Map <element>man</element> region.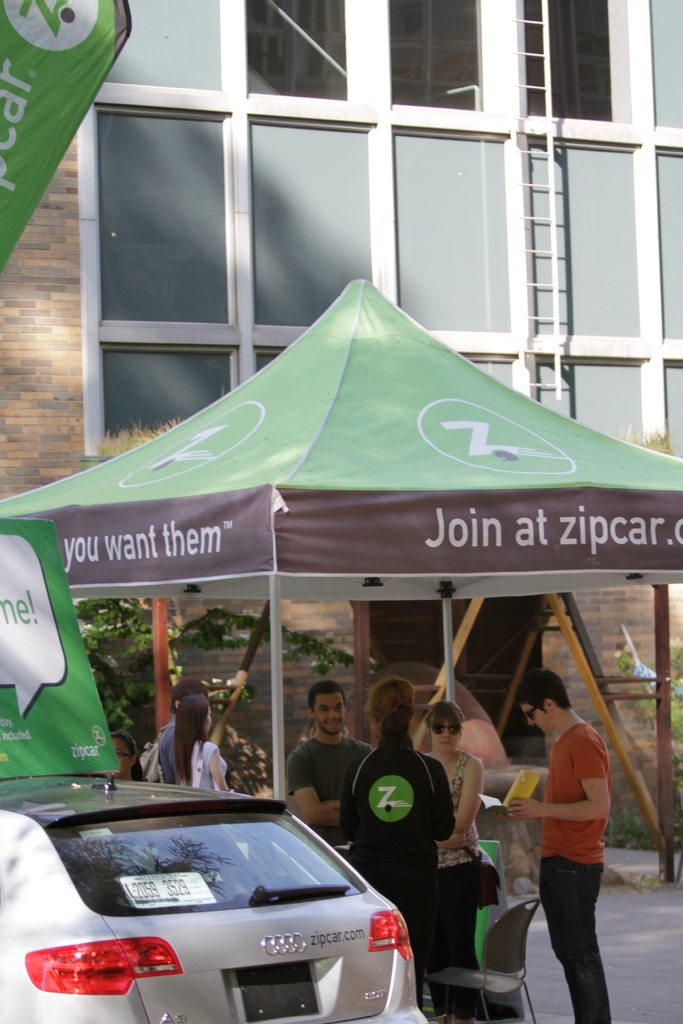
Mapped to (501,658,621,1023).
